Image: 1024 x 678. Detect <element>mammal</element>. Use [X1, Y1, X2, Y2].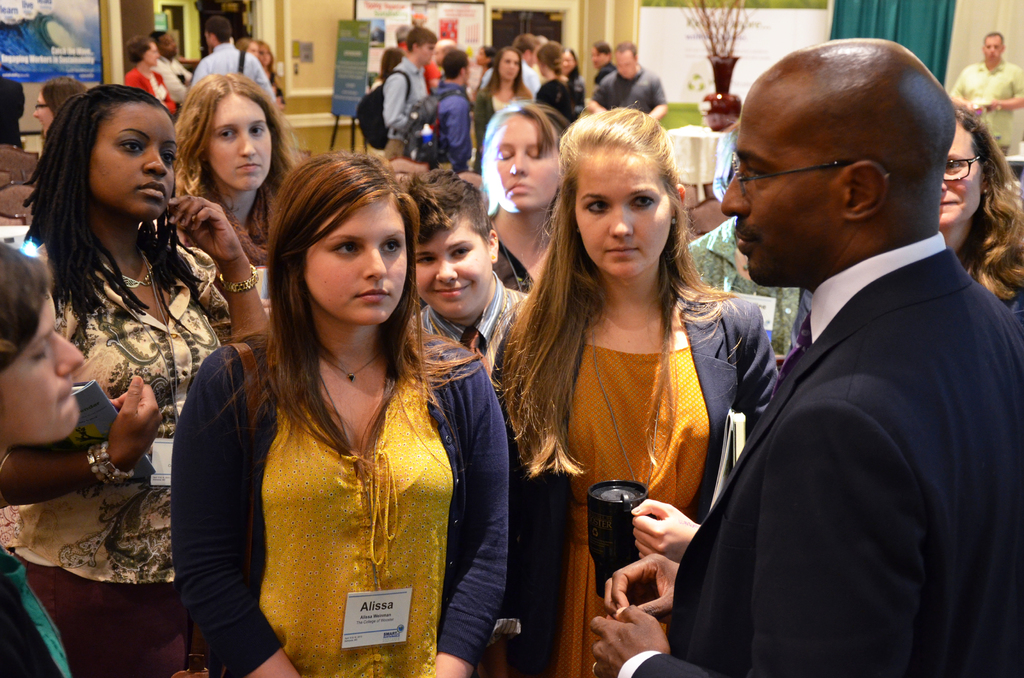
[588, 33, 1020, 677].
